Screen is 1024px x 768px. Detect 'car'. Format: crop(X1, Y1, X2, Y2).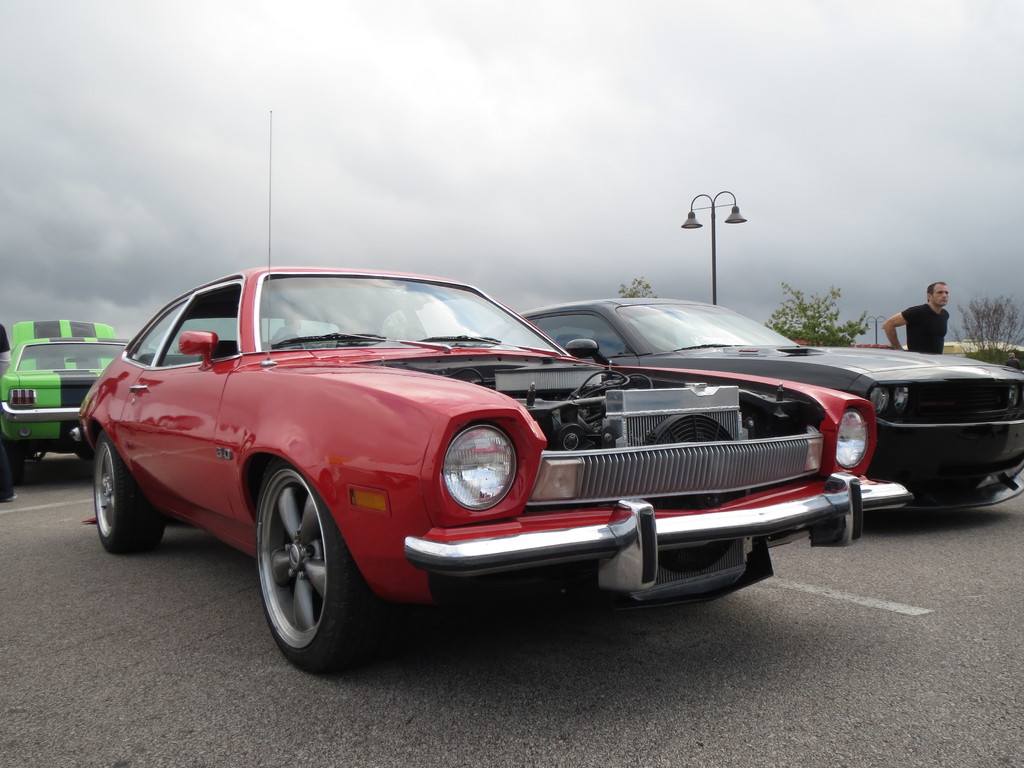
crop(517, 292, 1023, 509).
